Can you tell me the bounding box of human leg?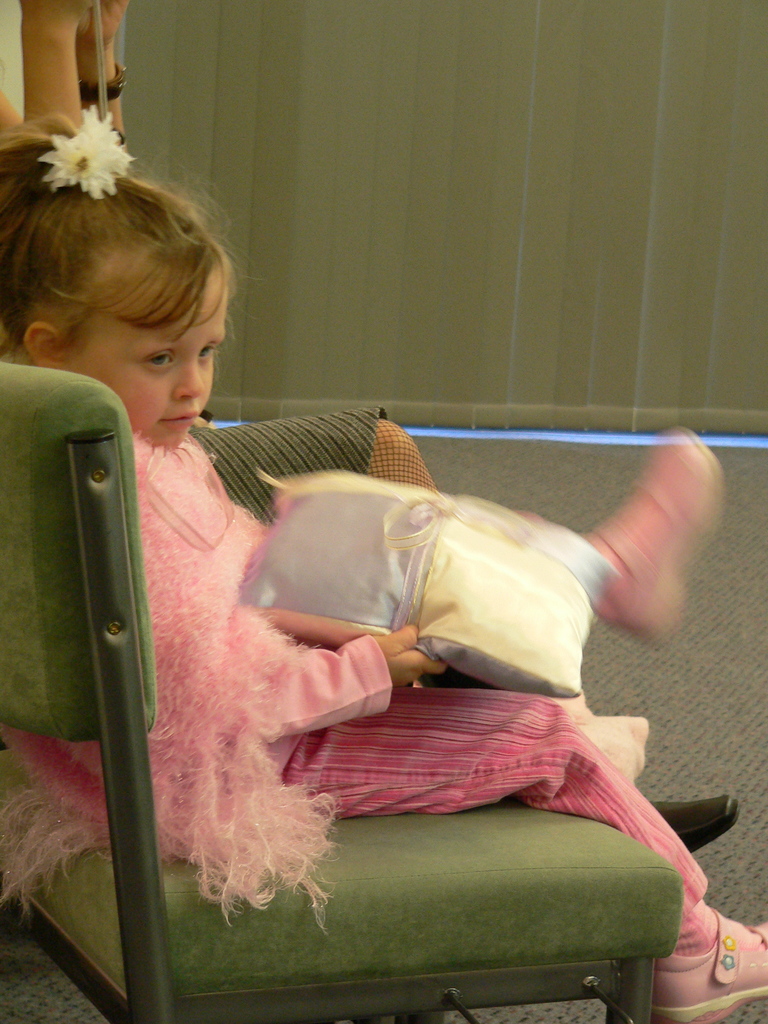
rect(584, 424, 726, 648).
